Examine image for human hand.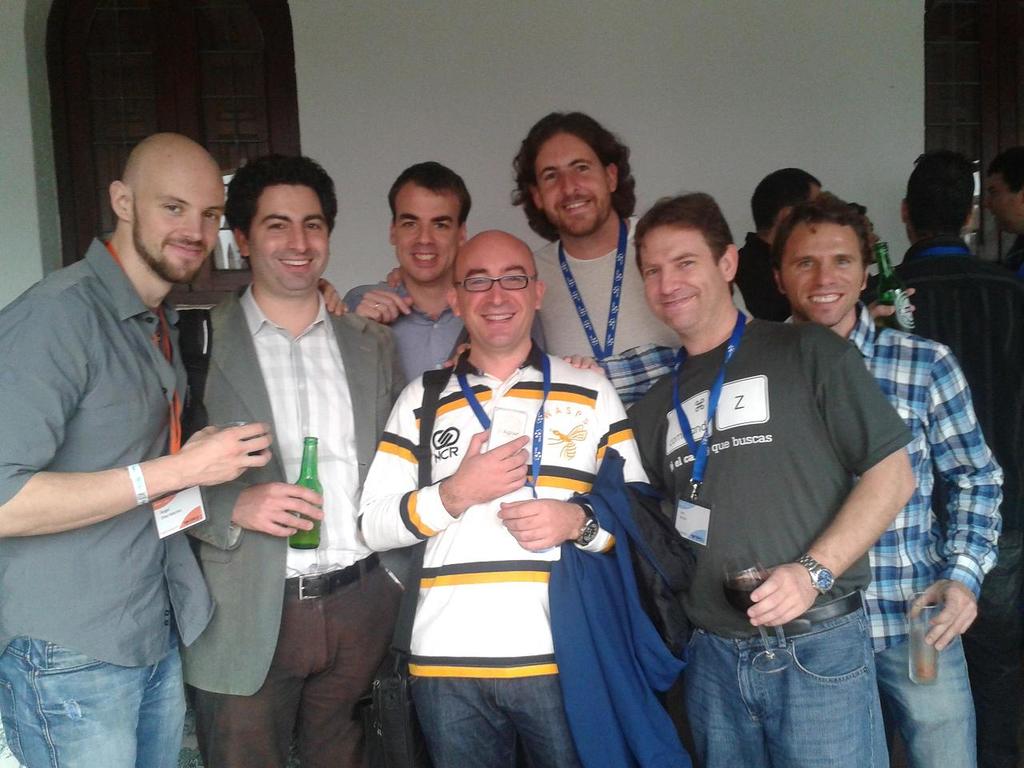
Examination result: bbox=[154, 422, 262, 498].
